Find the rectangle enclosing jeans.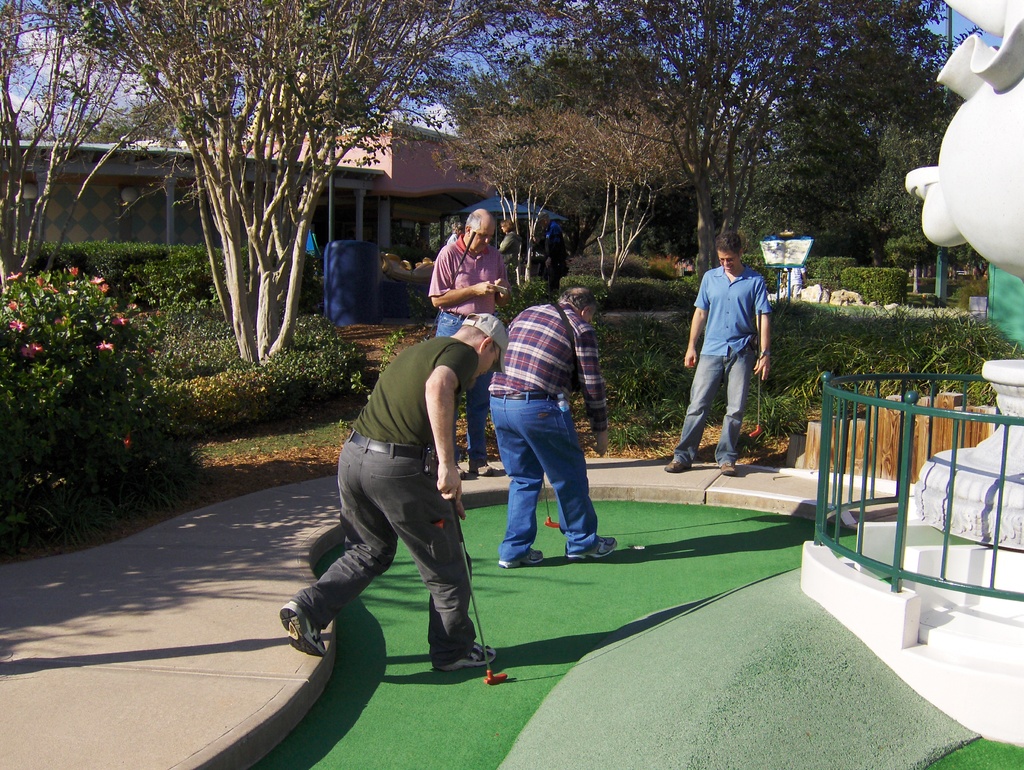
{"x1": 295, "y1": 429, "x2": 479, "y2": 664}.
